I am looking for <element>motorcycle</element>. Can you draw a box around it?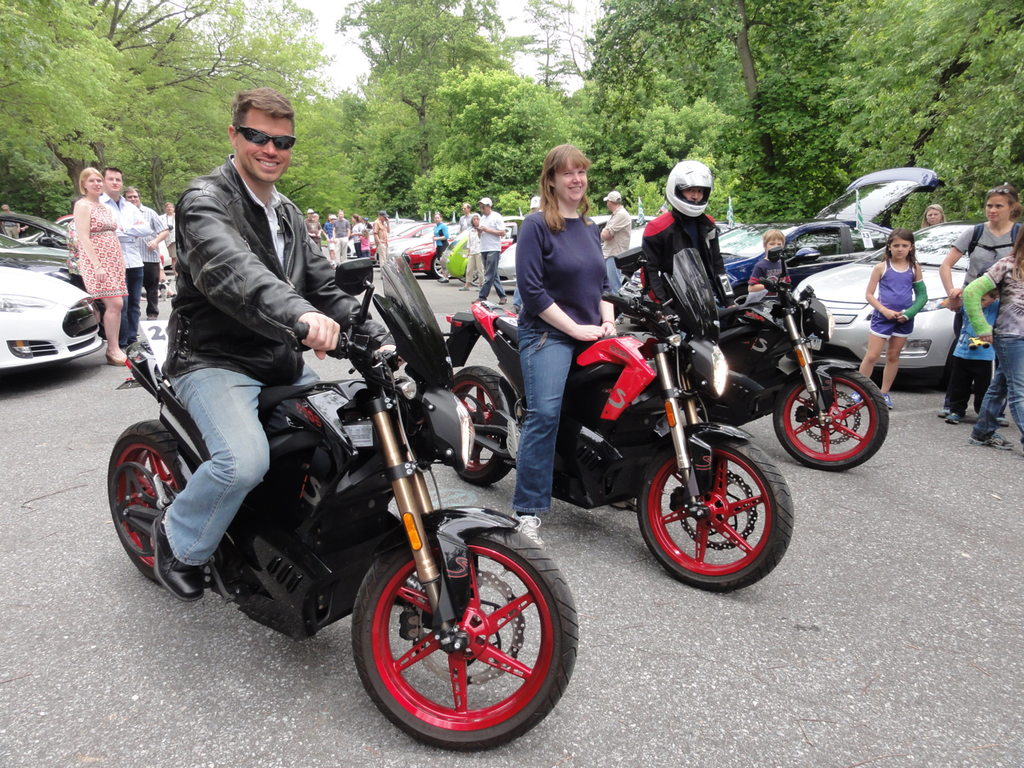
Sure, the bounding box is box(636, 274, 891, 466).
